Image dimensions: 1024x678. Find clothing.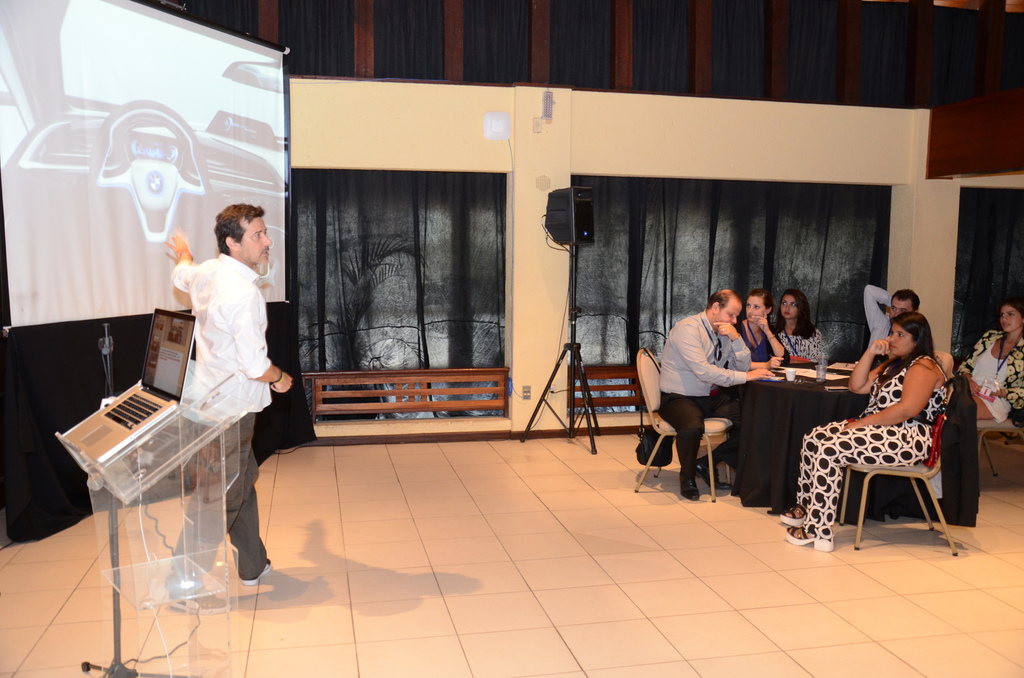
794:353:953:542.
